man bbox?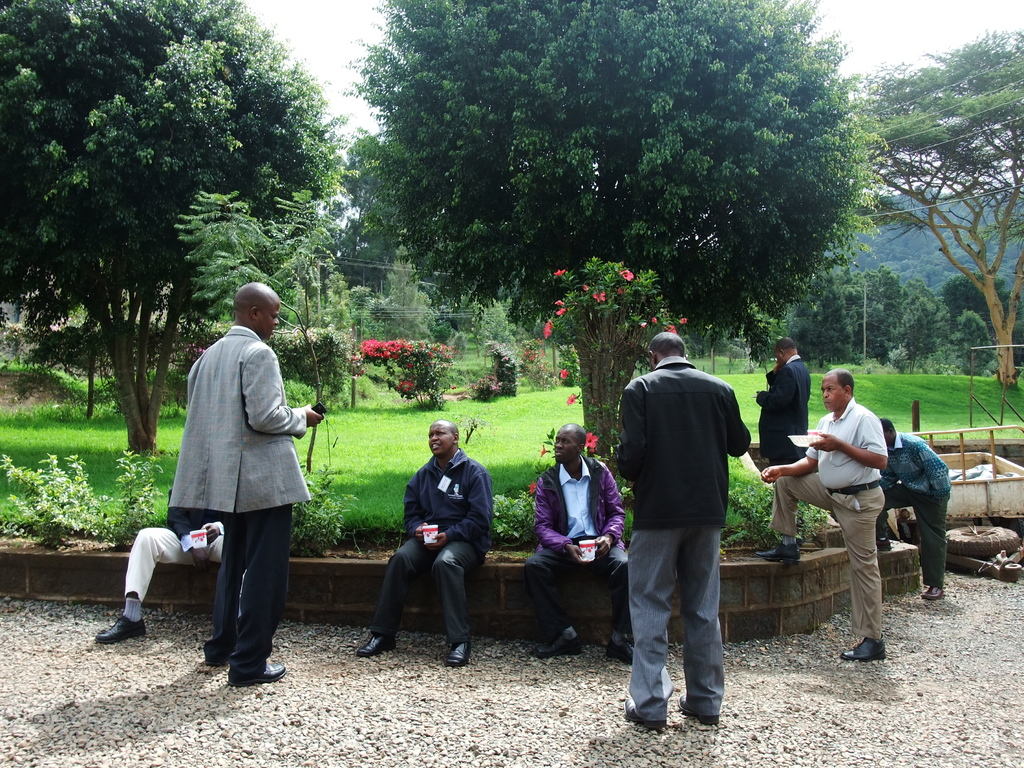
{"x1": 99, "y1": 484, "x2": 246, "y2": 643}
